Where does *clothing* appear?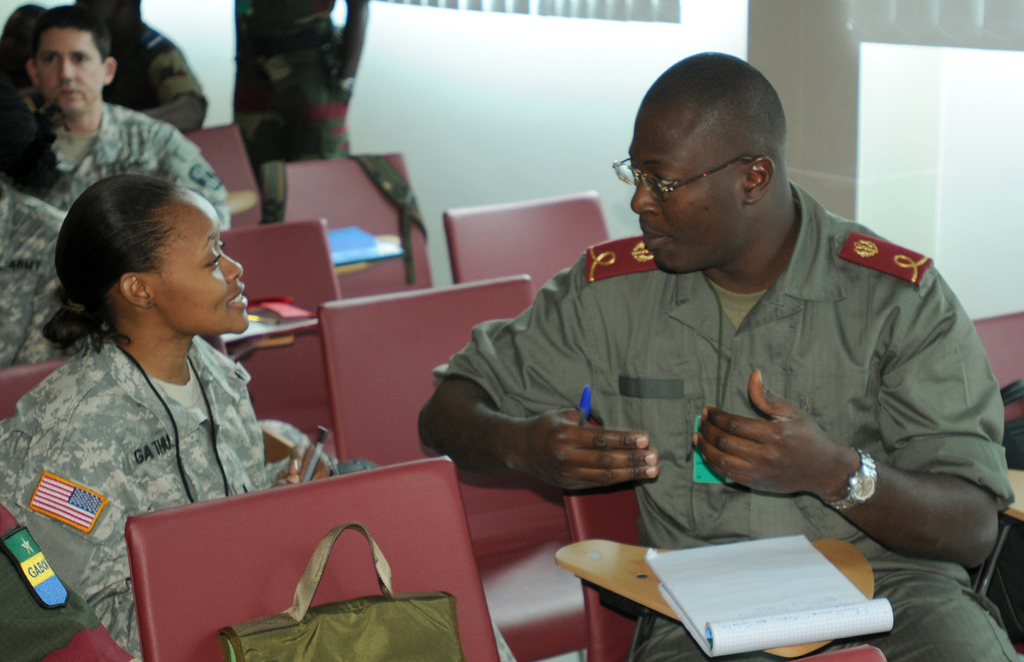
Appears at 115, 26, 207, 108.
